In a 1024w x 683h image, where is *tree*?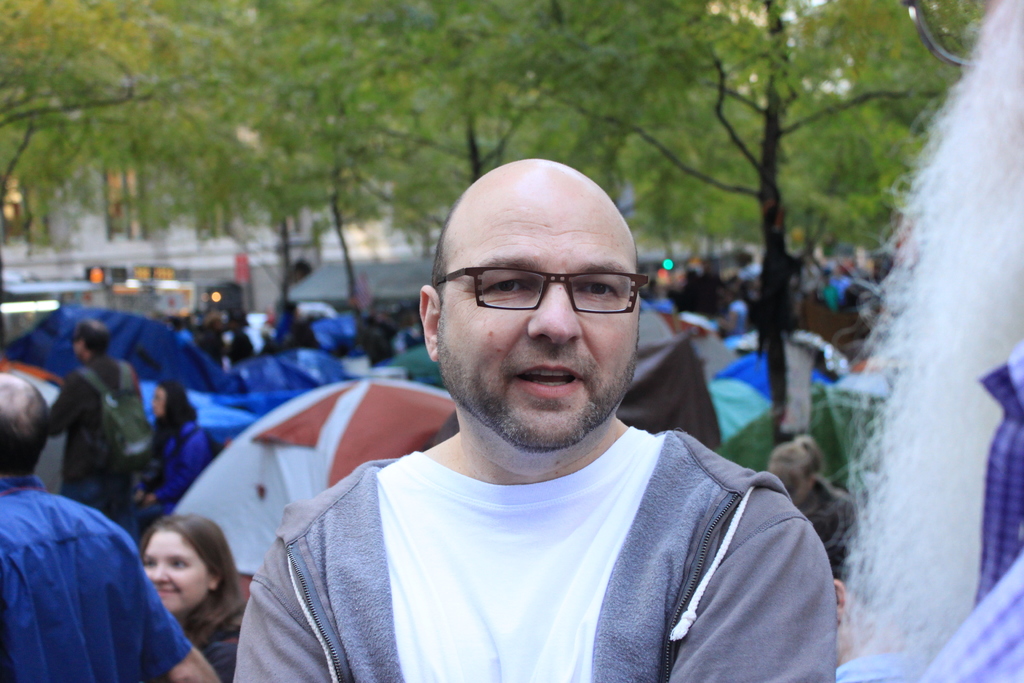
(left=646, top=11, right=922, bottom=453).
